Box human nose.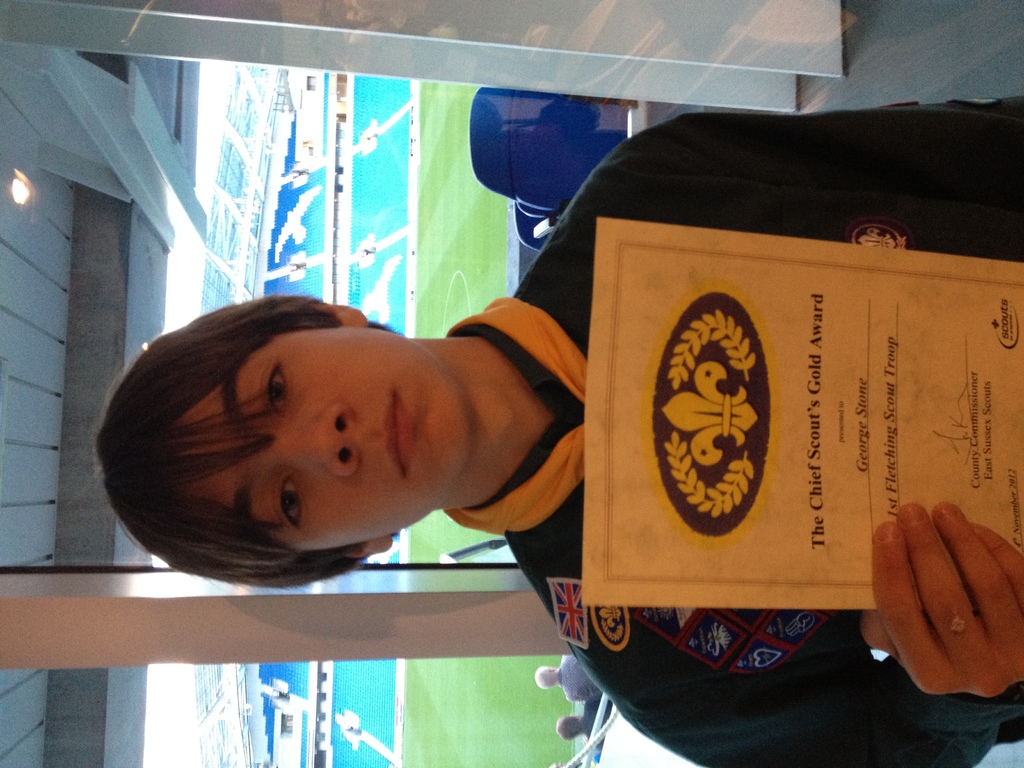
locate(271, 402, 352, 474).
